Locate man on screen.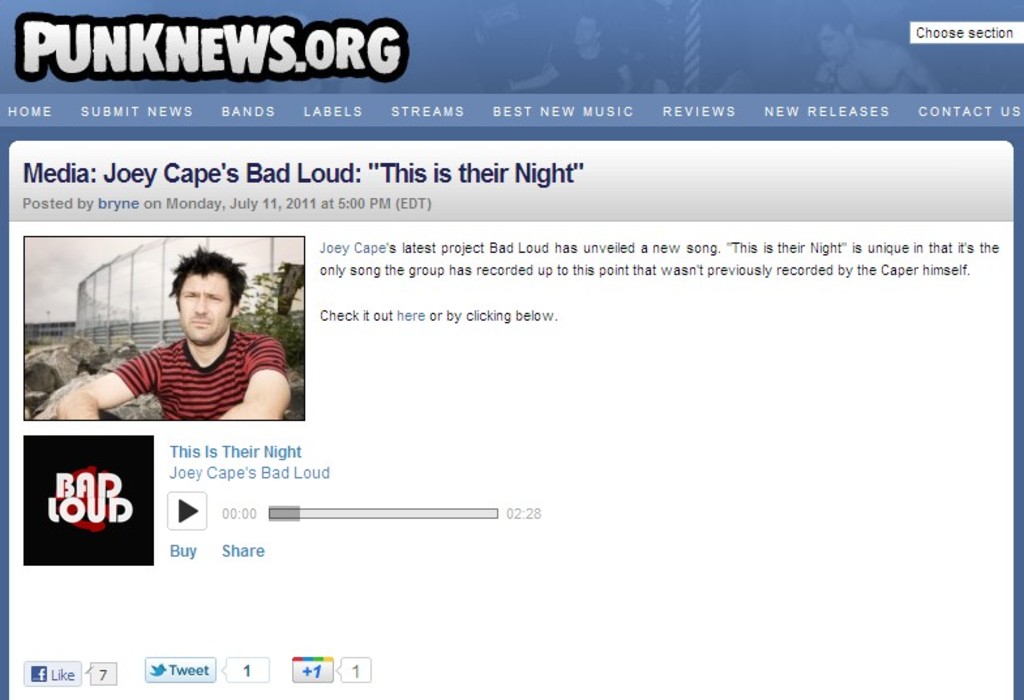
On screen at 90/250/294/426.
